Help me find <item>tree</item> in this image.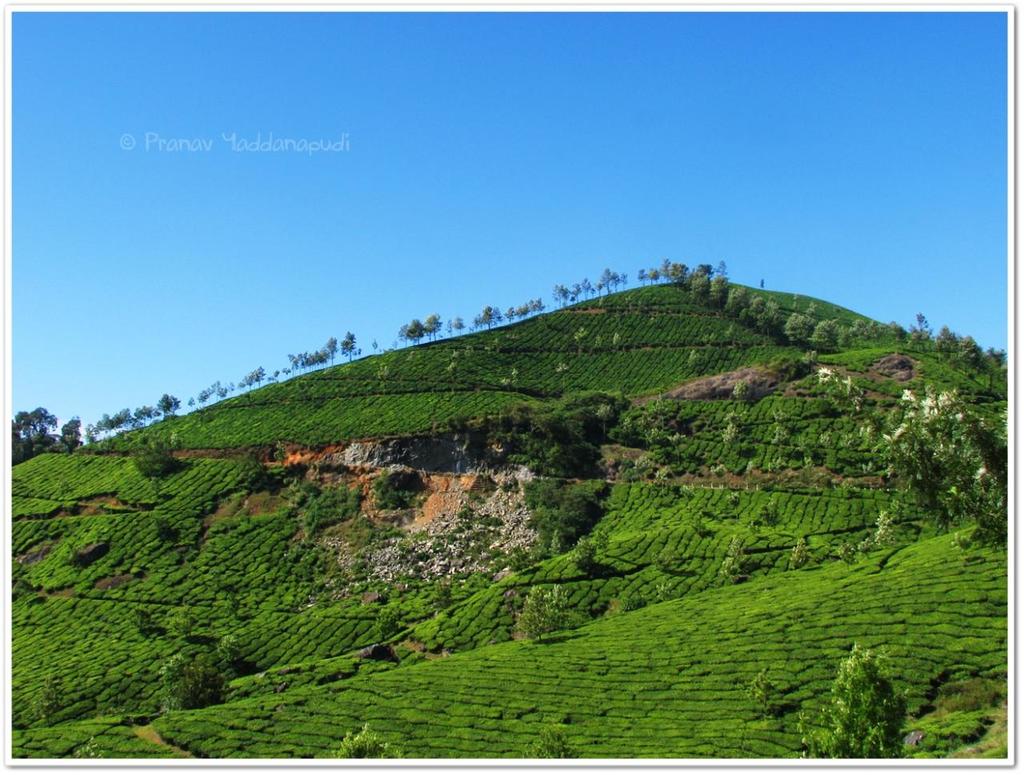
Found it: (373, 605, 401, 641).
